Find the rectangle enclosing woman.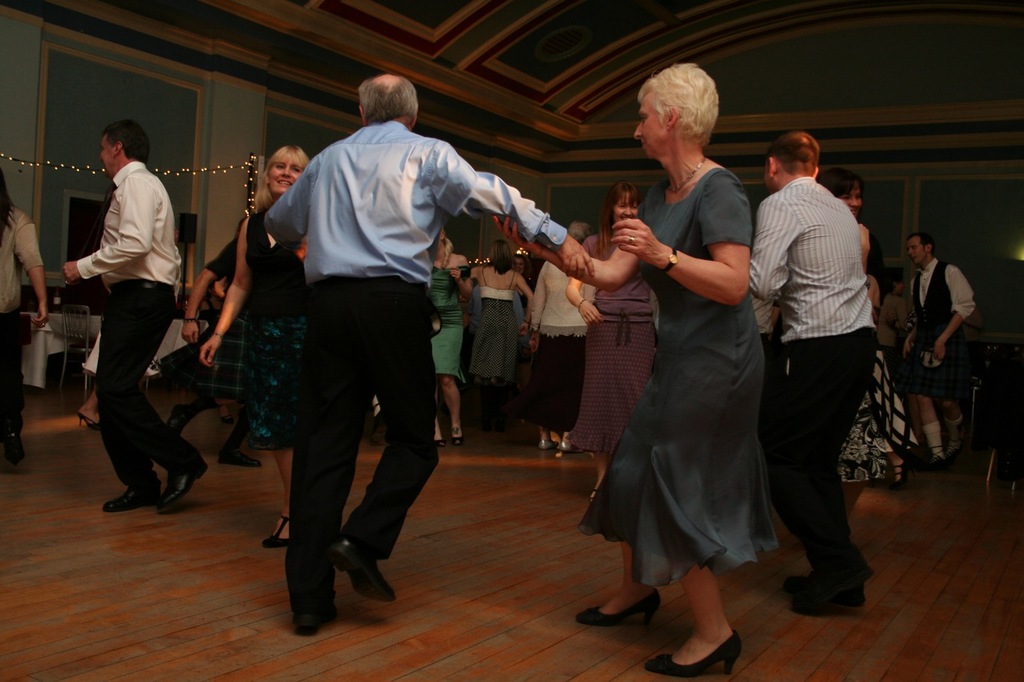
locate(426, 228, 474, 448).
